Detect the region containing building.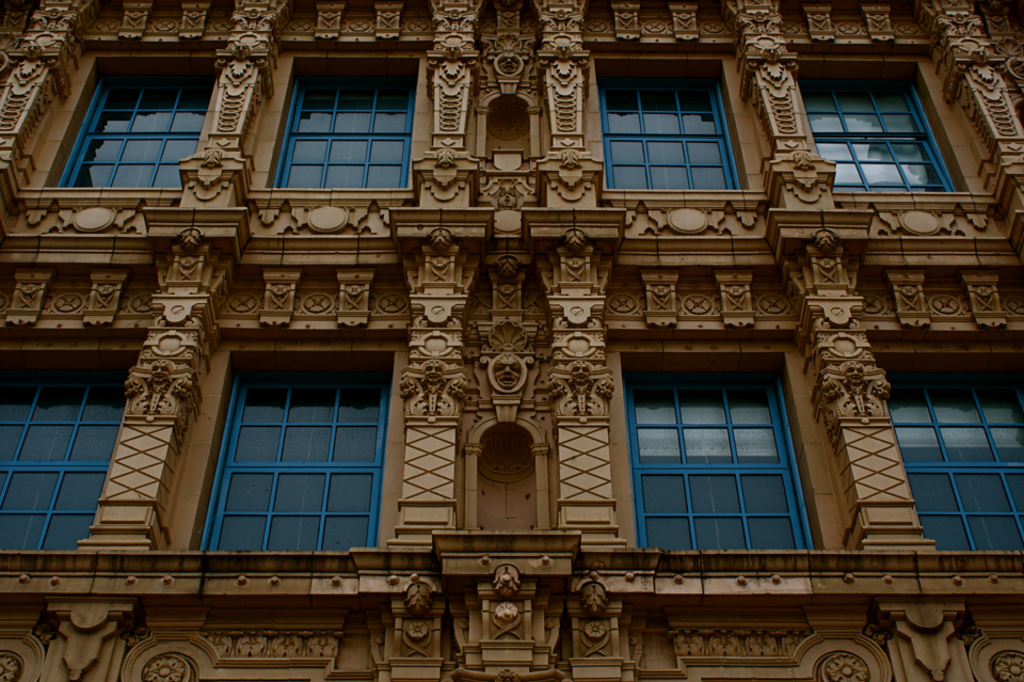
<box>0,0,1023,681</box>.
